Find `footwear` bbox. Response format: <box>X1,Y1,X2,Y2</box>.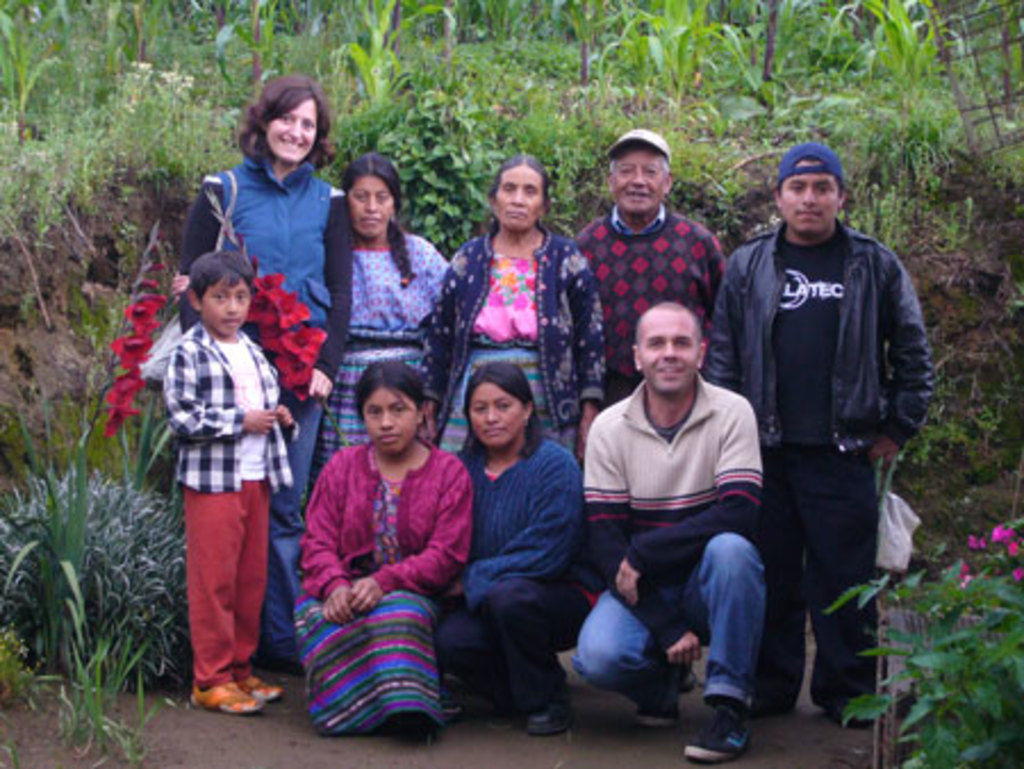
<box>526,685,573,733</box>.
